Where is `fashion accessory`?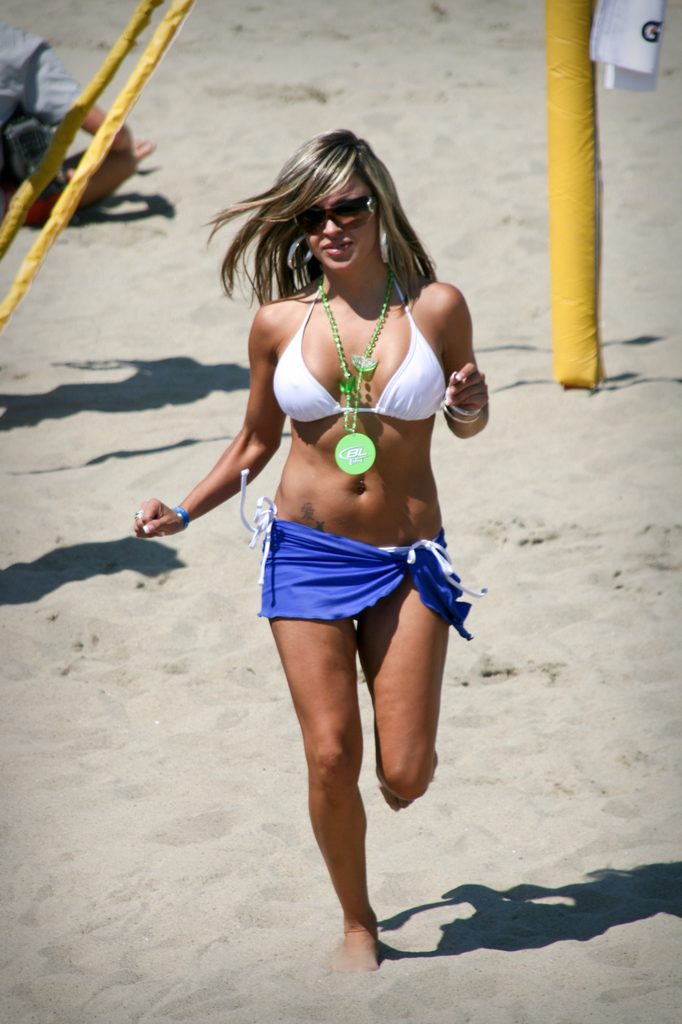
x1=172, y1=506, x2=191, y2=532.
